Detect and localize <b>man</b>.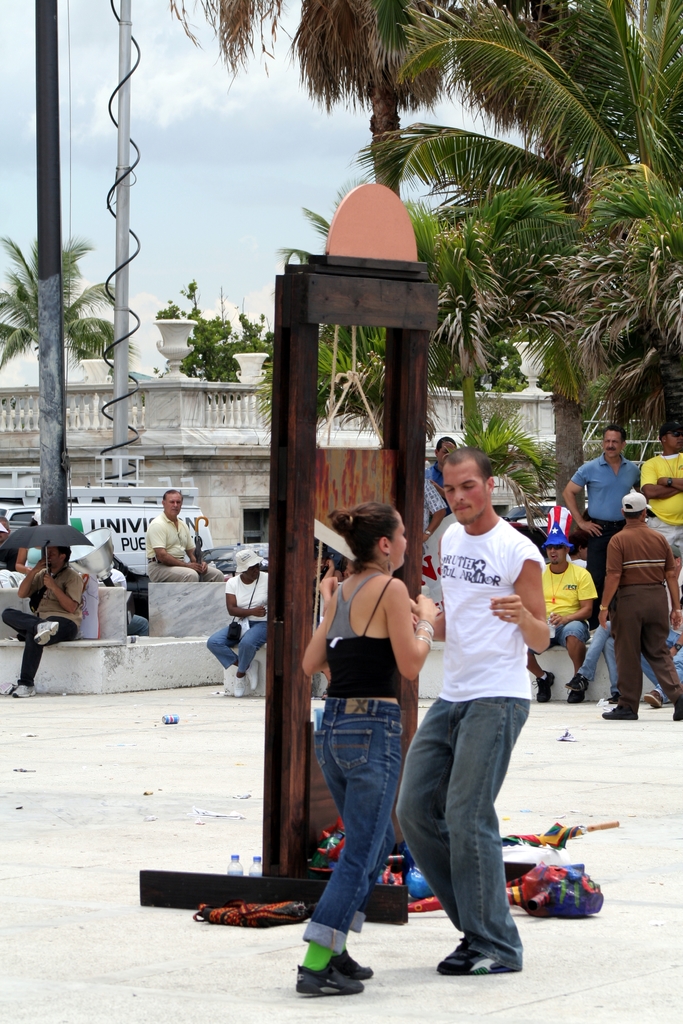
Localized at [94, 567, 150, 636].
